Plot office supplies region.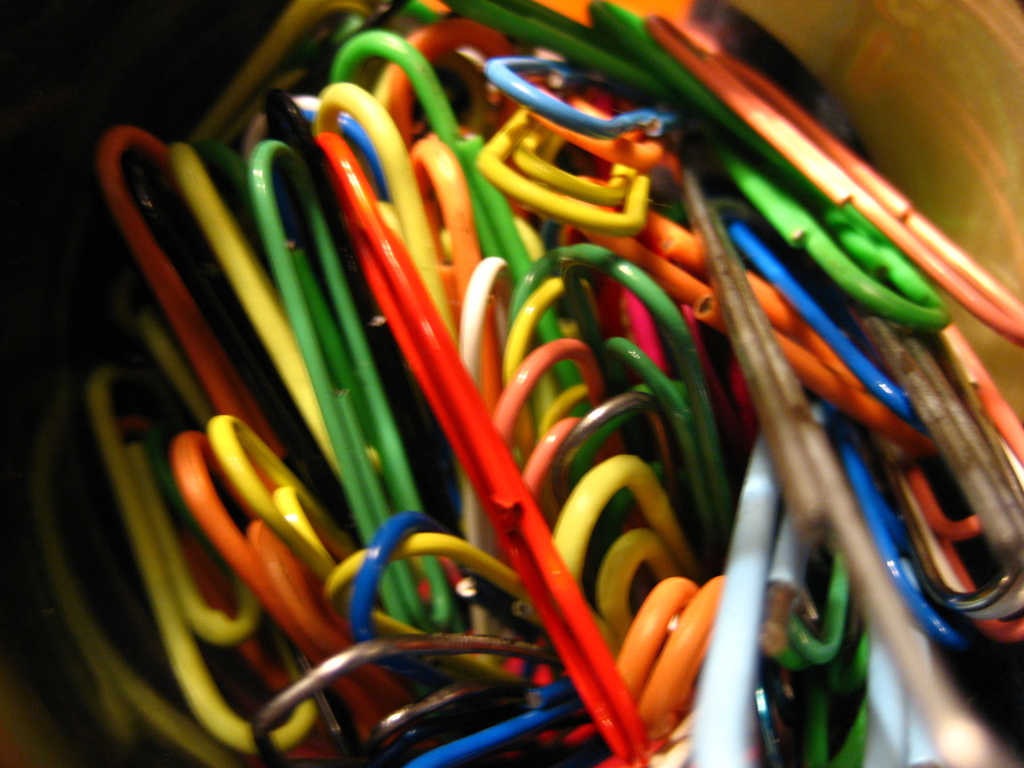
Plotted at rect(693, 435, 883, 767).
